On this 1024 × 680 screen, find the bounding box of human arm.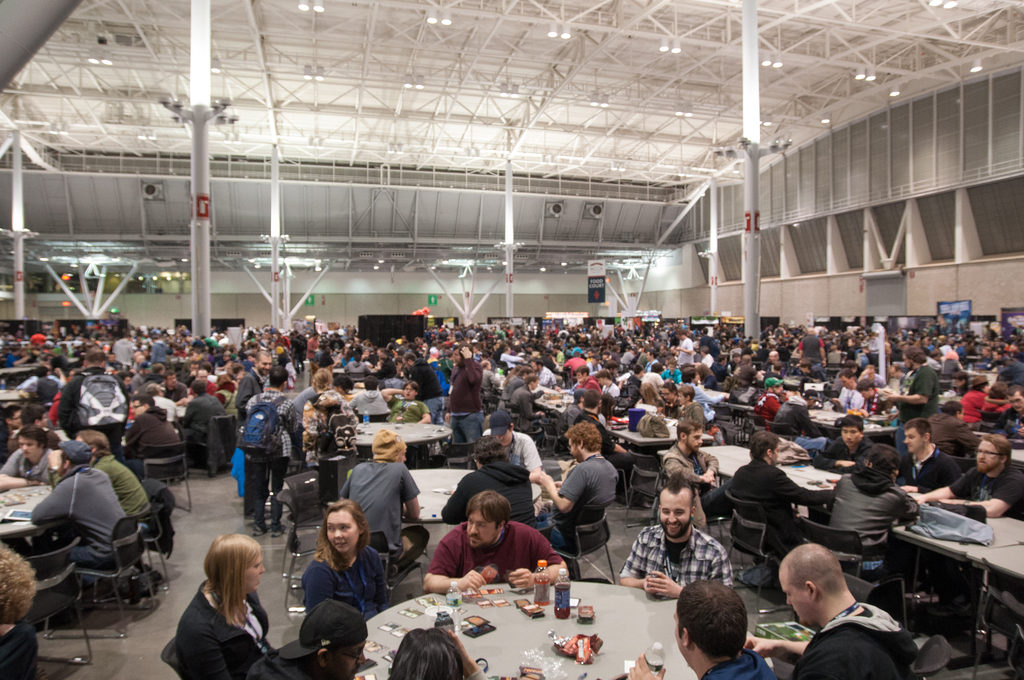
Bounding box: 624/651/662/679.
